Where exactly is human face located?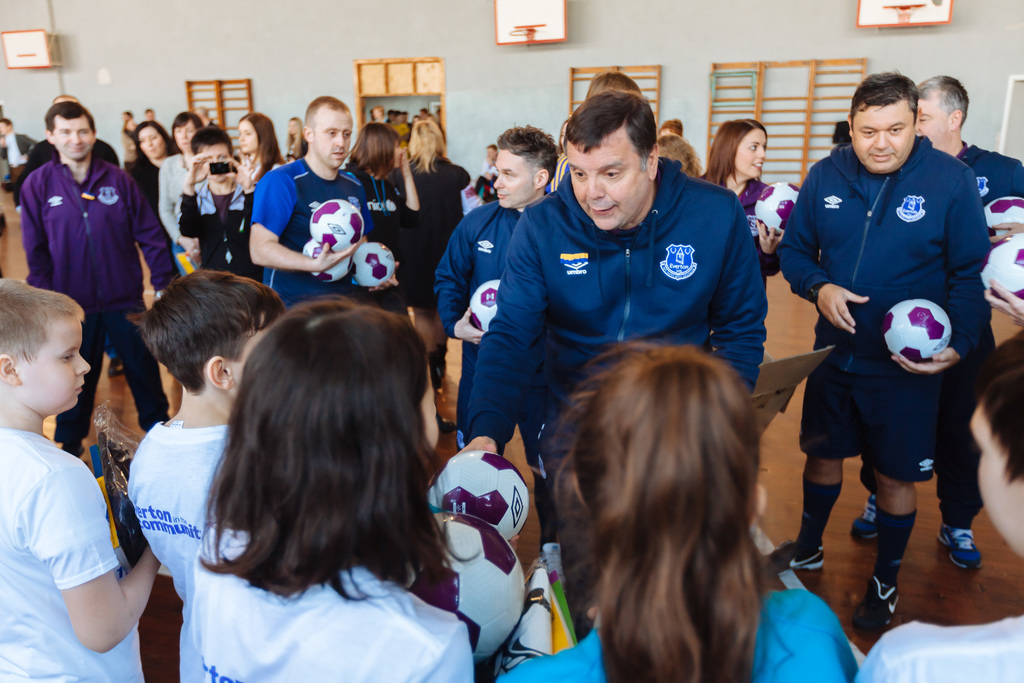
Its bounding box is rect(237, 119, 255, 156).
